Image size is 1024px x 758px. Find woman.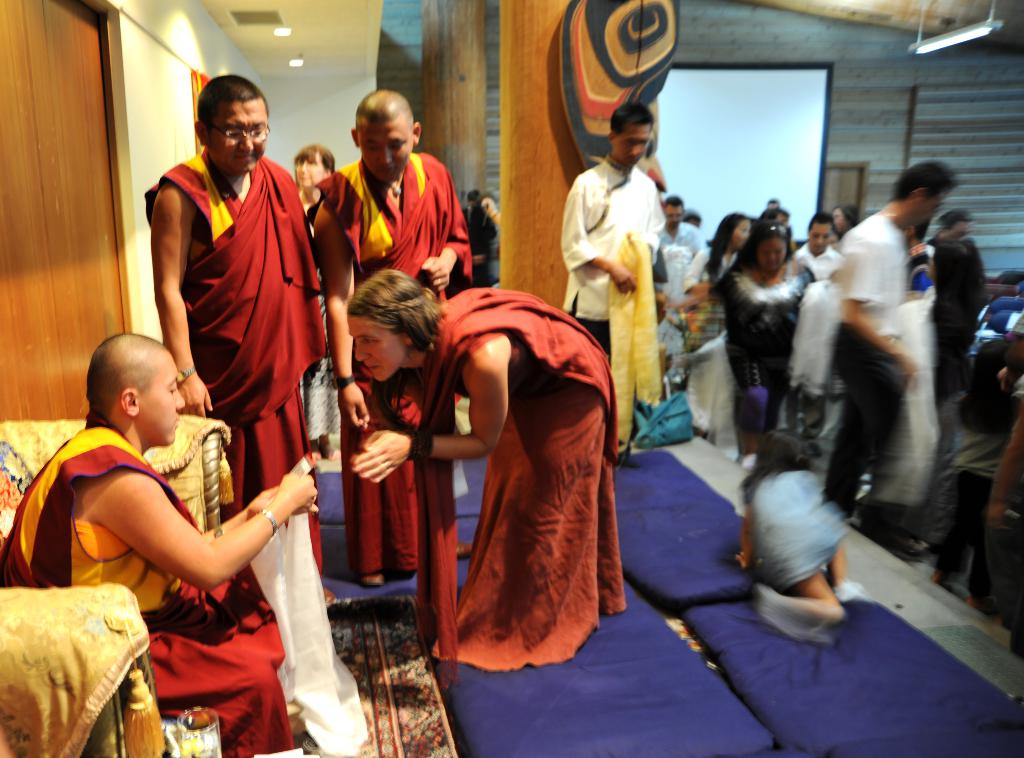
791/207/847/434.
